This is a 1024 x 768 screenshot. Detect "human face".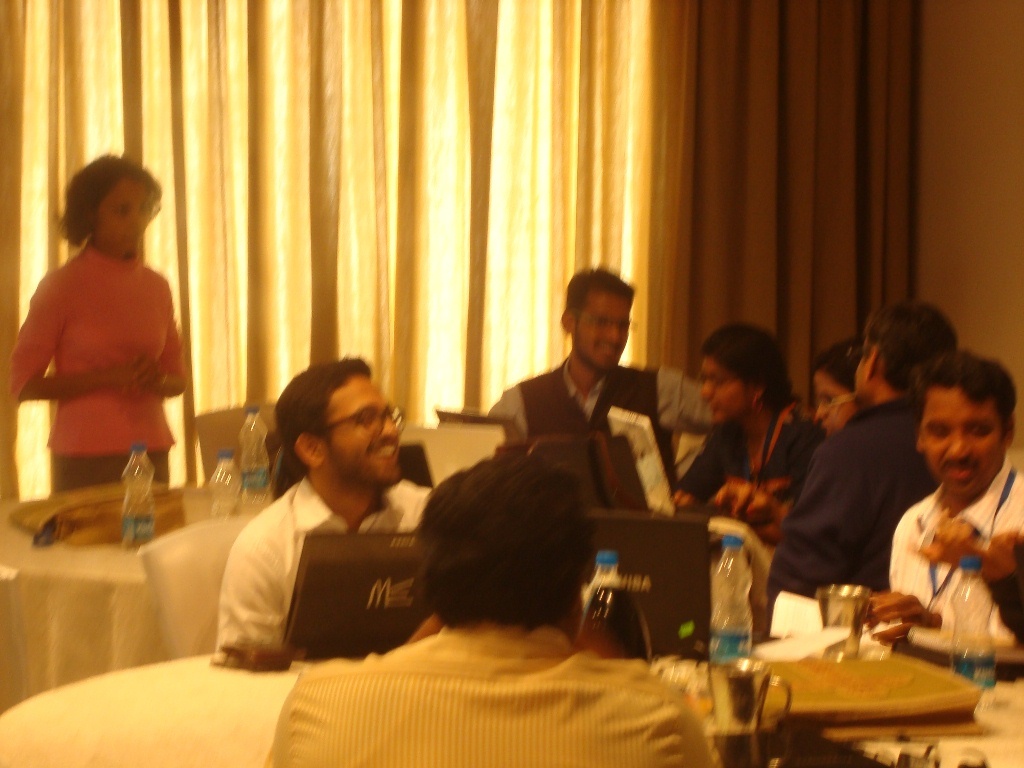
x1=95, y1=173, x2=152, y2=261.
